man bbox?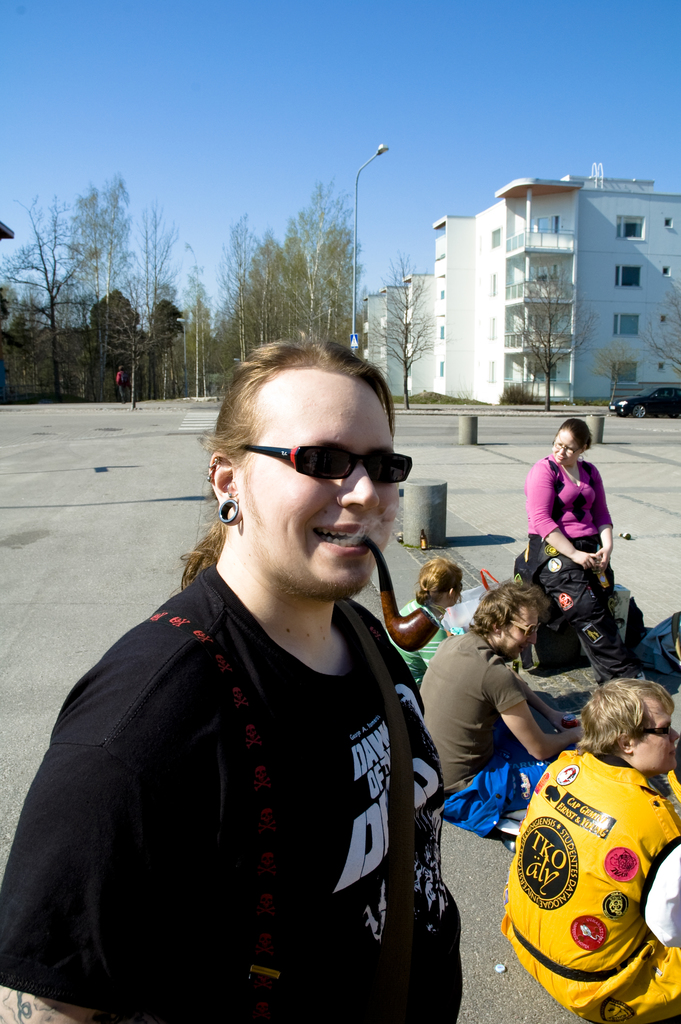
503:671:680:1023
